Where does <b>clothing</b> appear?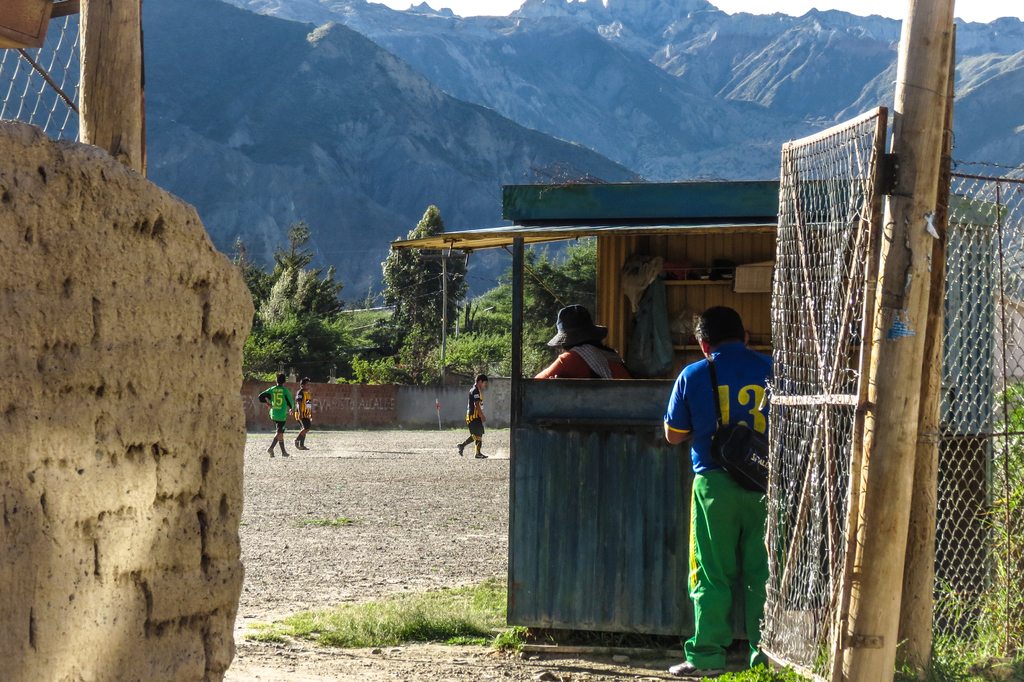
Appears at rect(291, 386, 318, 428).
